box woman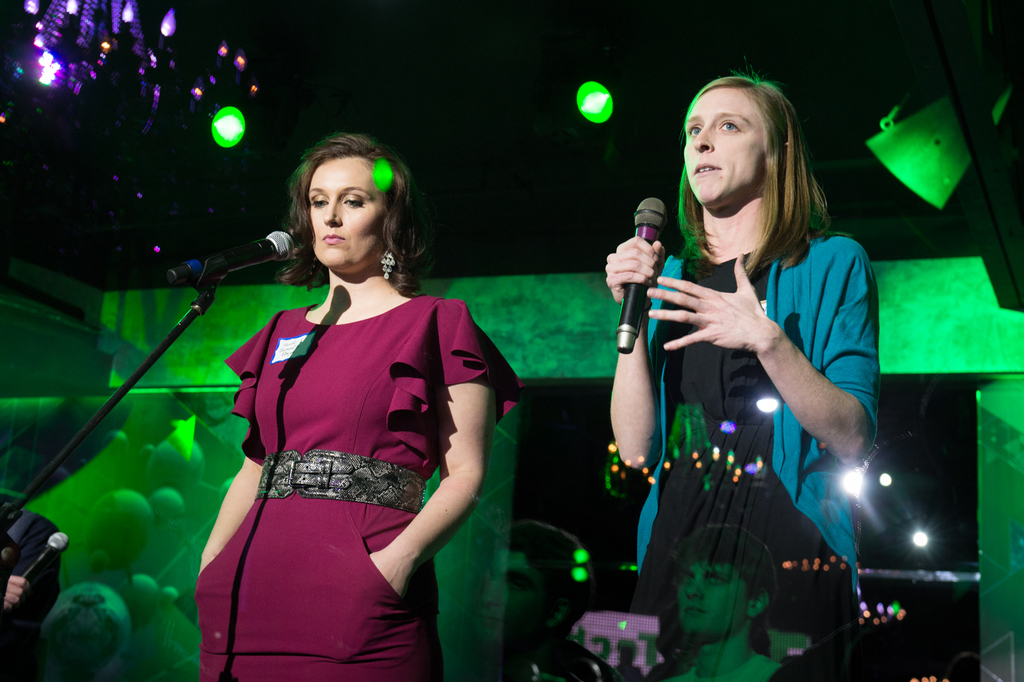
bbox(600, 72, 881, 681)
